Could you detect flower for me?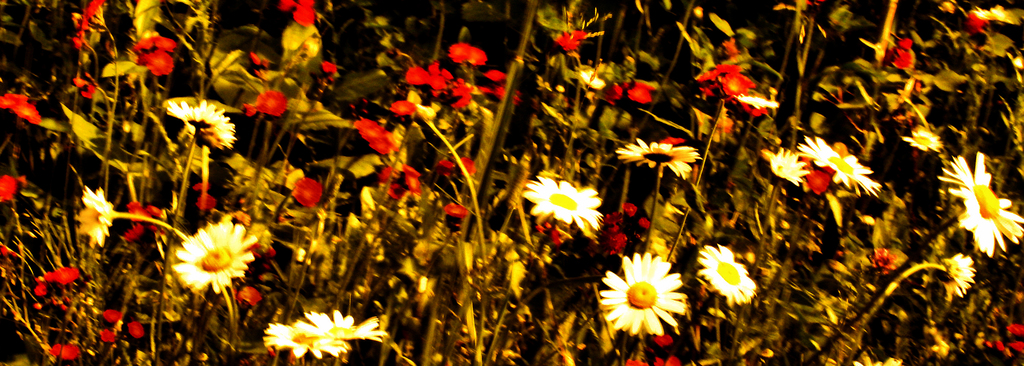
Detection result: (x1=520, y1=172, x2=604, y2=233).
